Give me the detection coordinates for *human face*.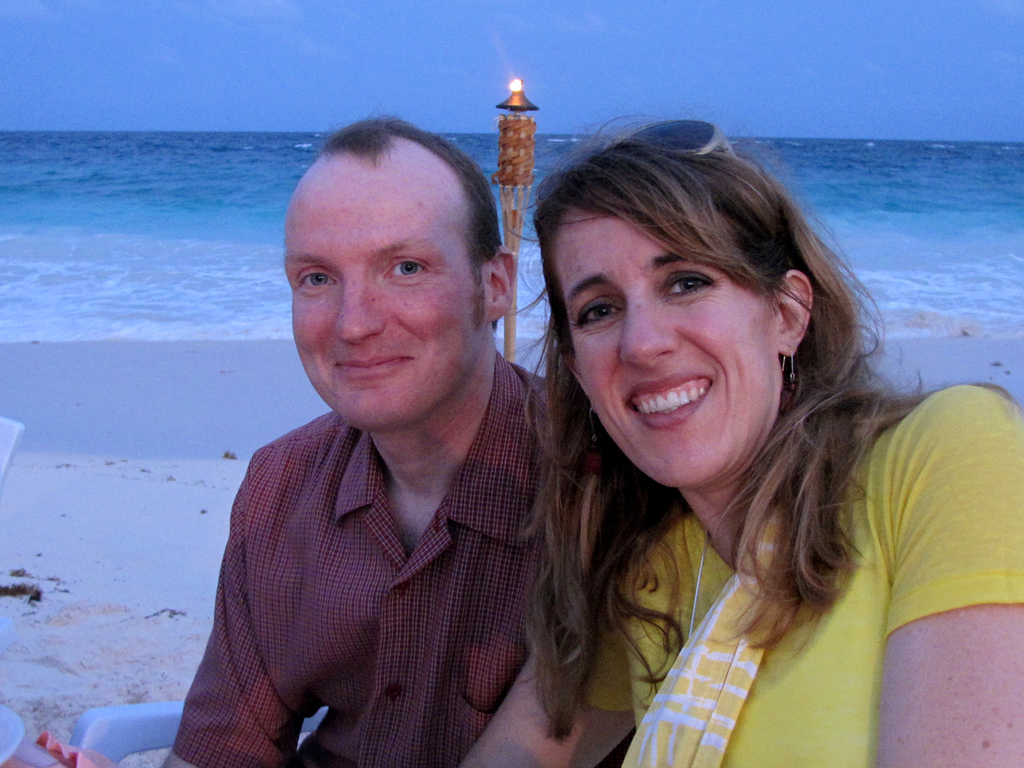
Rect(564, 202, 778, 487).
